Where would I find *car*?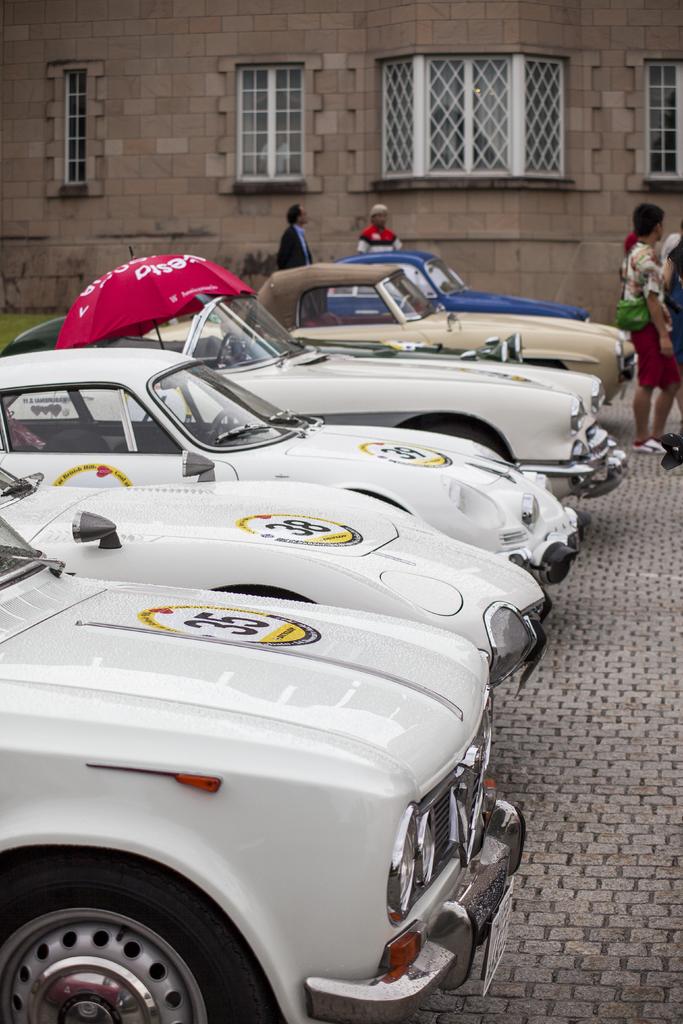
At select_region(0, 516, 528, 1023).
